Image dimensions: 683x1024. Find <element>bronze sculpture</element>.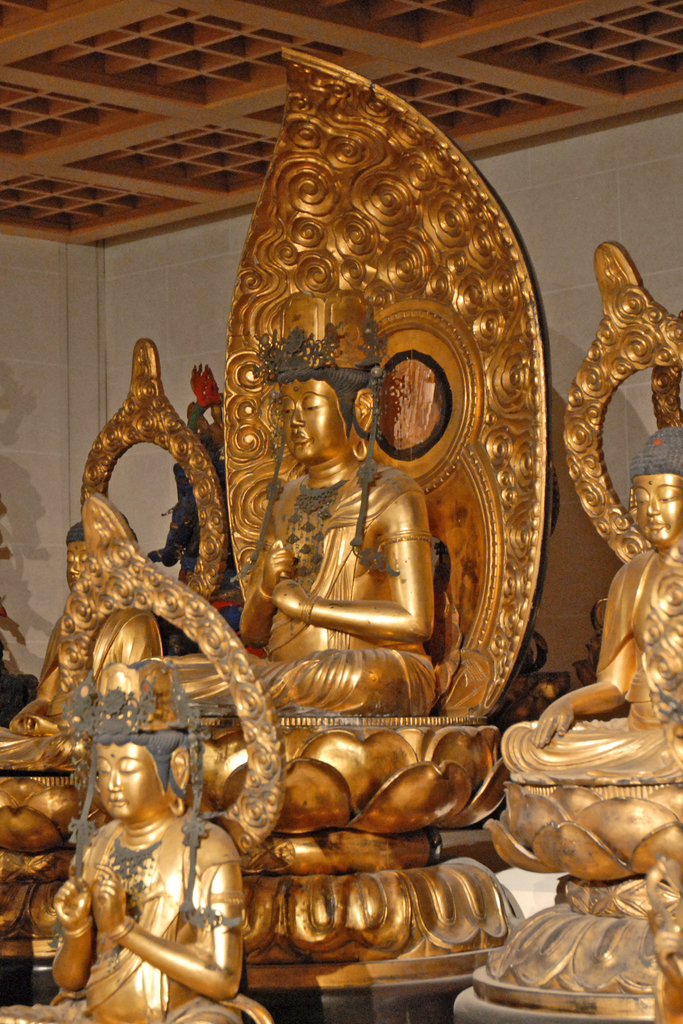
(0, 493, 273, 1023).
